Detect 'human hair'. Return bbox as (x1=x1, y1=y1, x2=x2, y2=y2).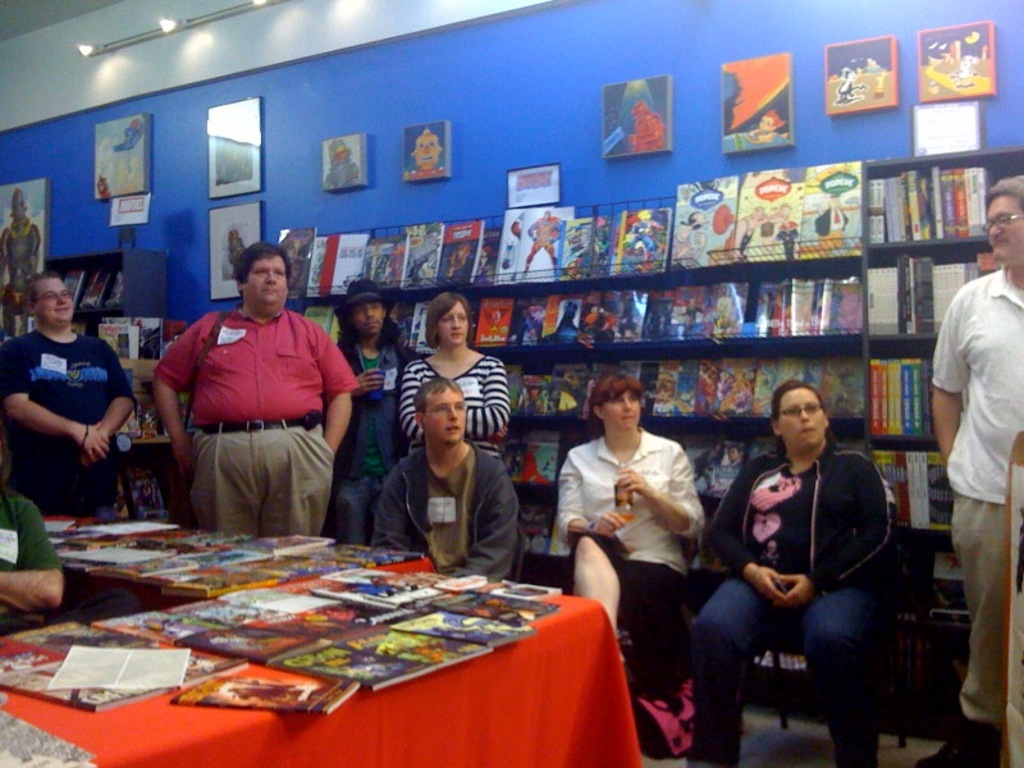
(x1=230, y1=241, x2=291, y2=296).
